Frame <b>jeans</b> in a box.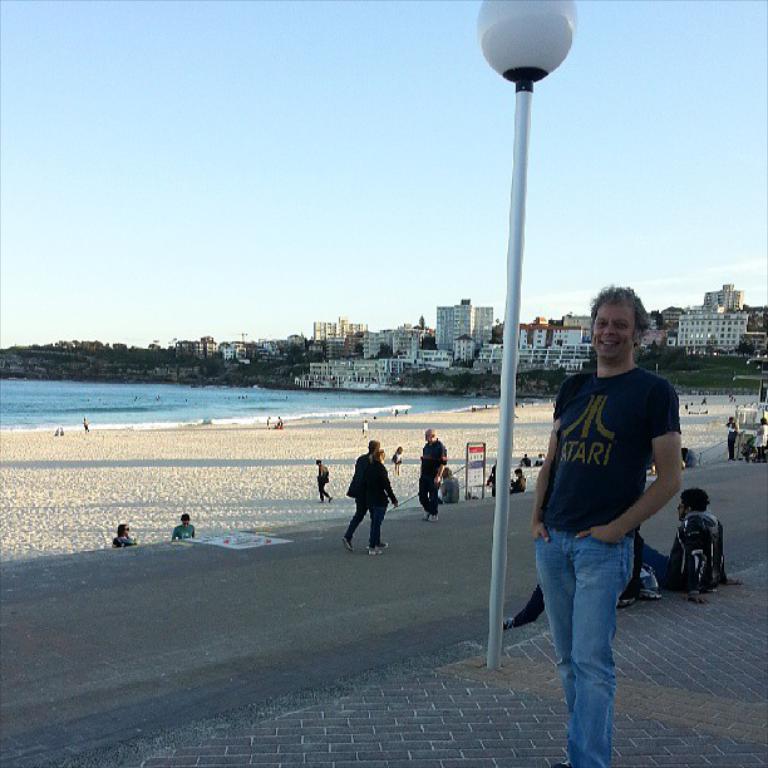
bbox(515, 585, 542, 629).
